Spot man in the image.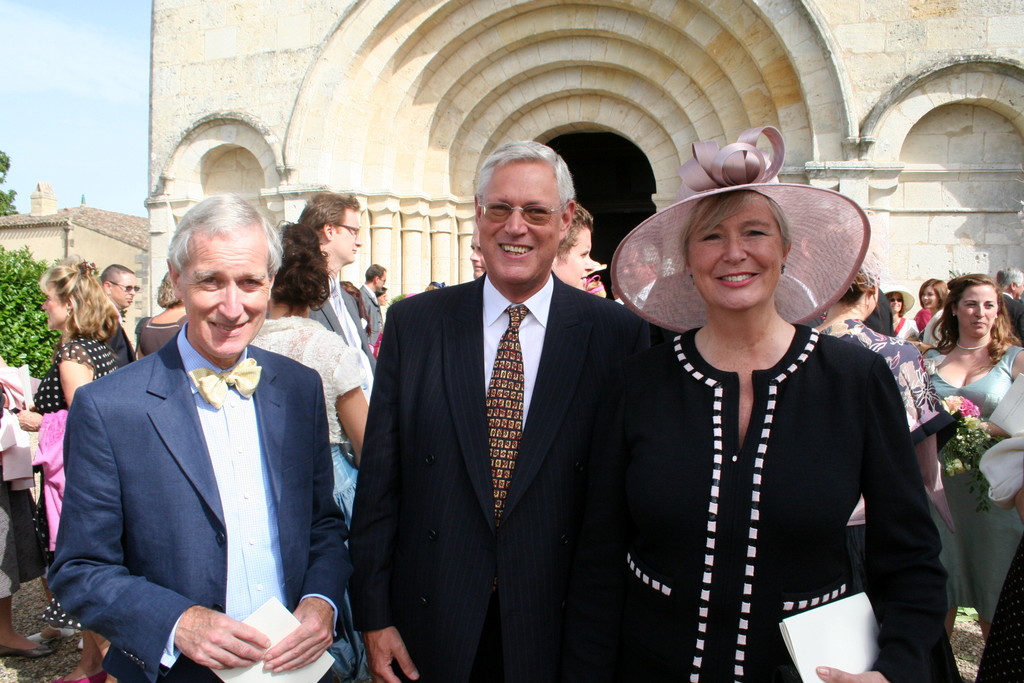
man found at [102, 265, 140, 334].
